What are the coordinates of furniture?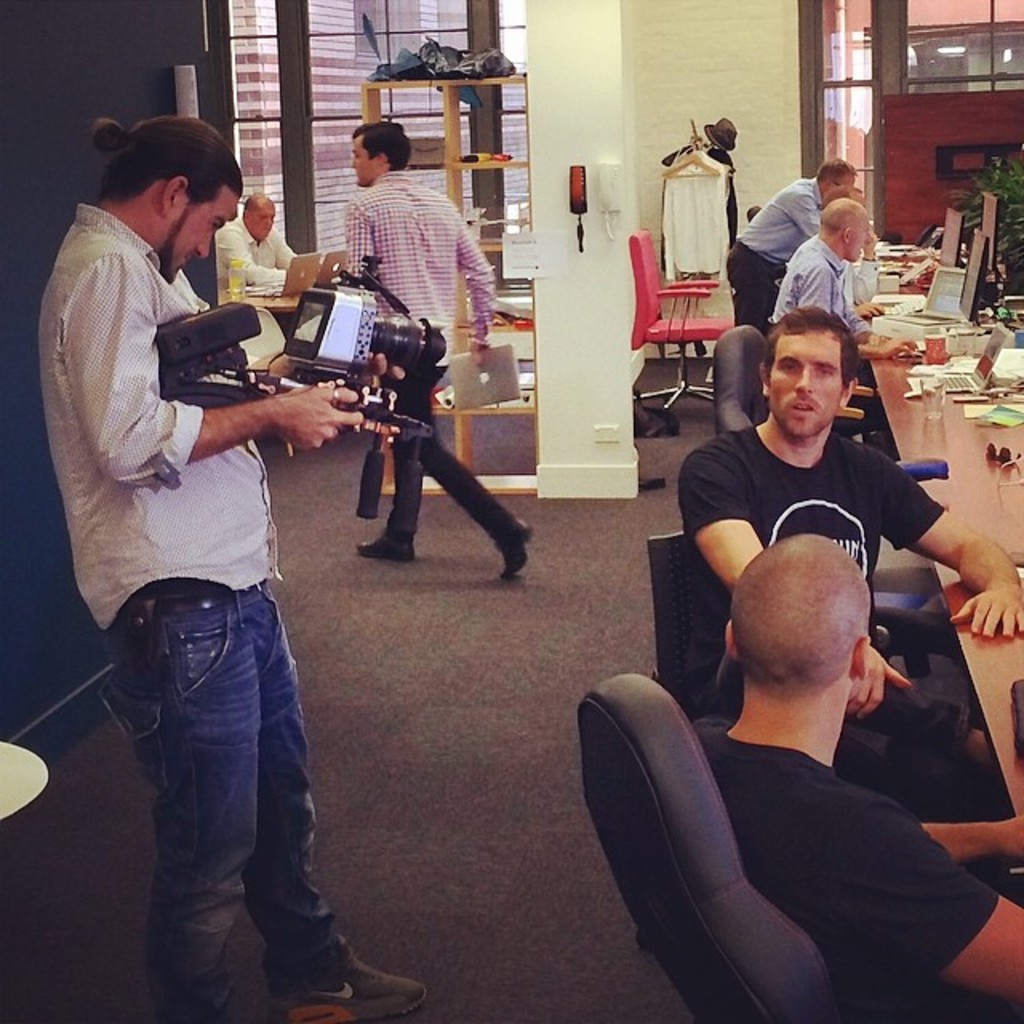
362:72:536:494.
